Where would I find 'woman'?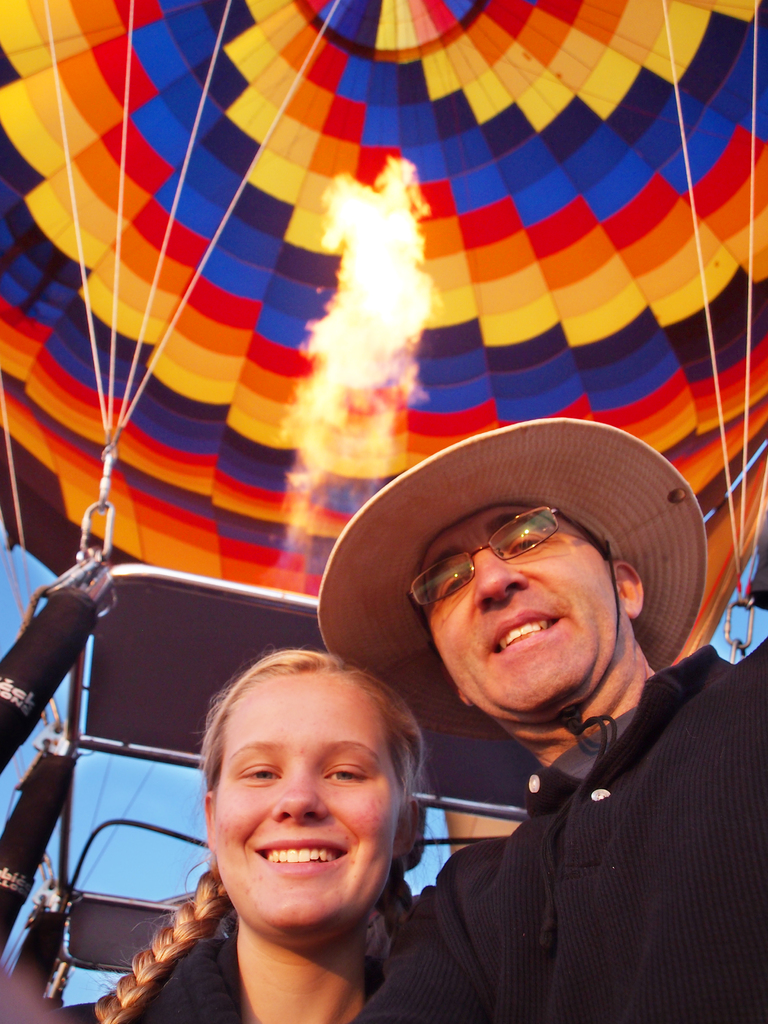
At box(115, 643, 481, 1023).
